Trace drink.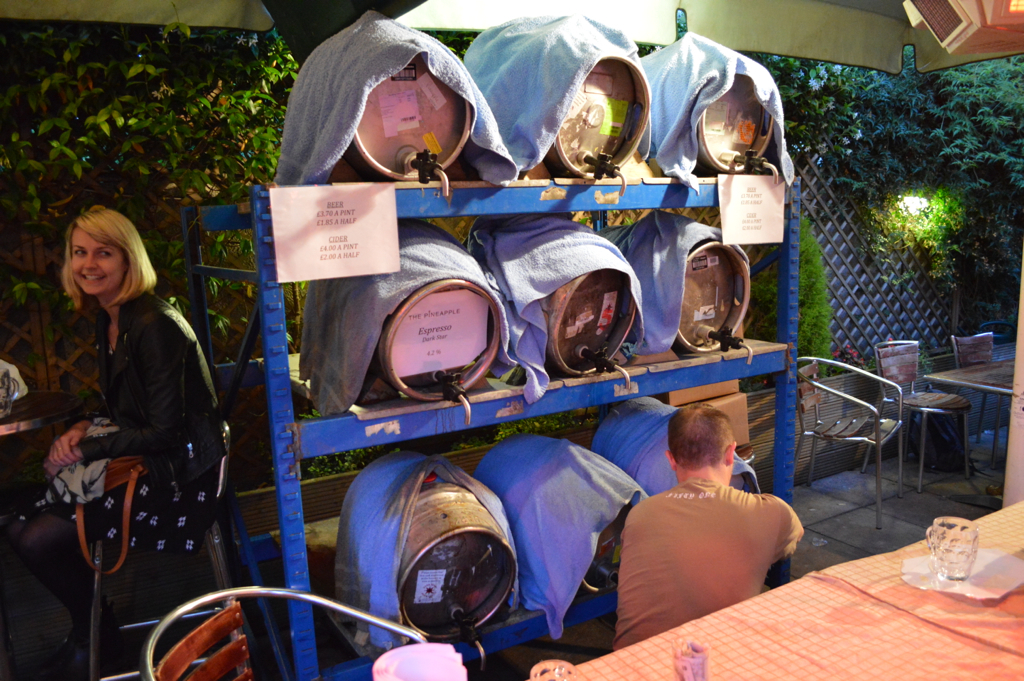
Traced to 932/546/974/577.
